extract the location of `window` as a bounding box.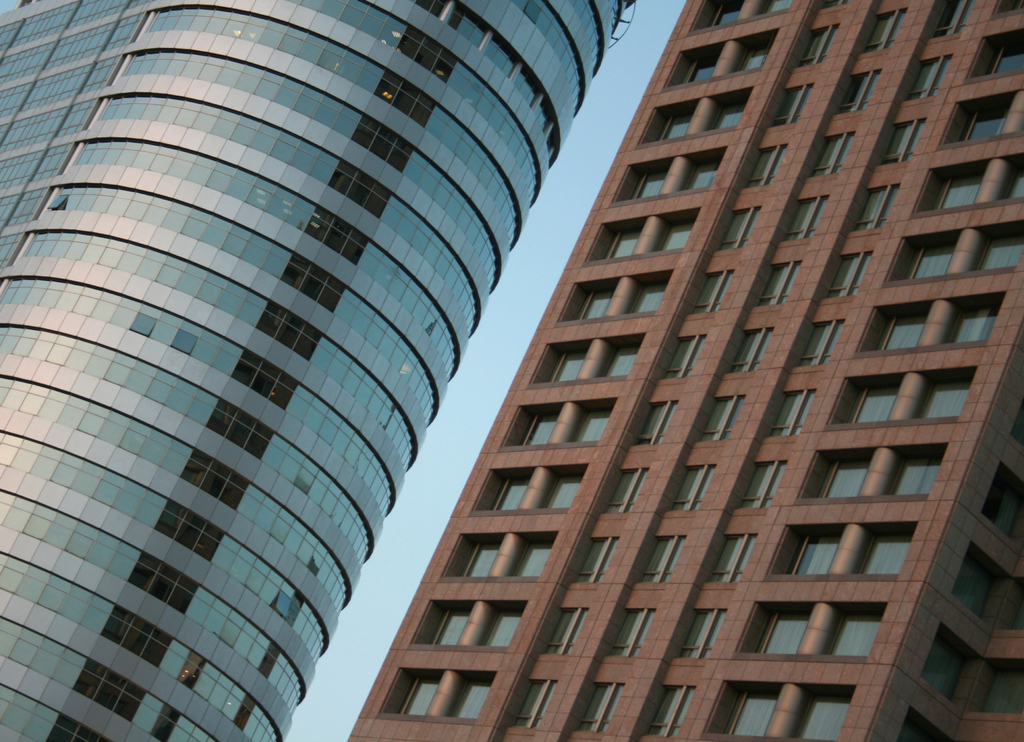
region(1005, 600, 1023, 627).
